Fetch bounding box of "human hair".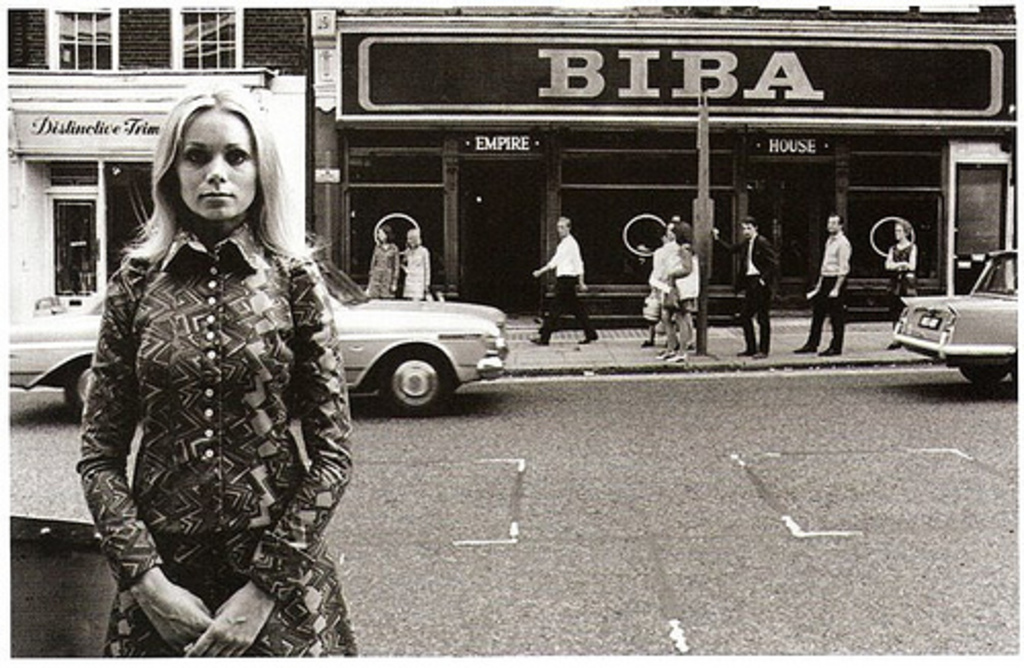
Bbox: bbox(129, 94, 281, 262).
